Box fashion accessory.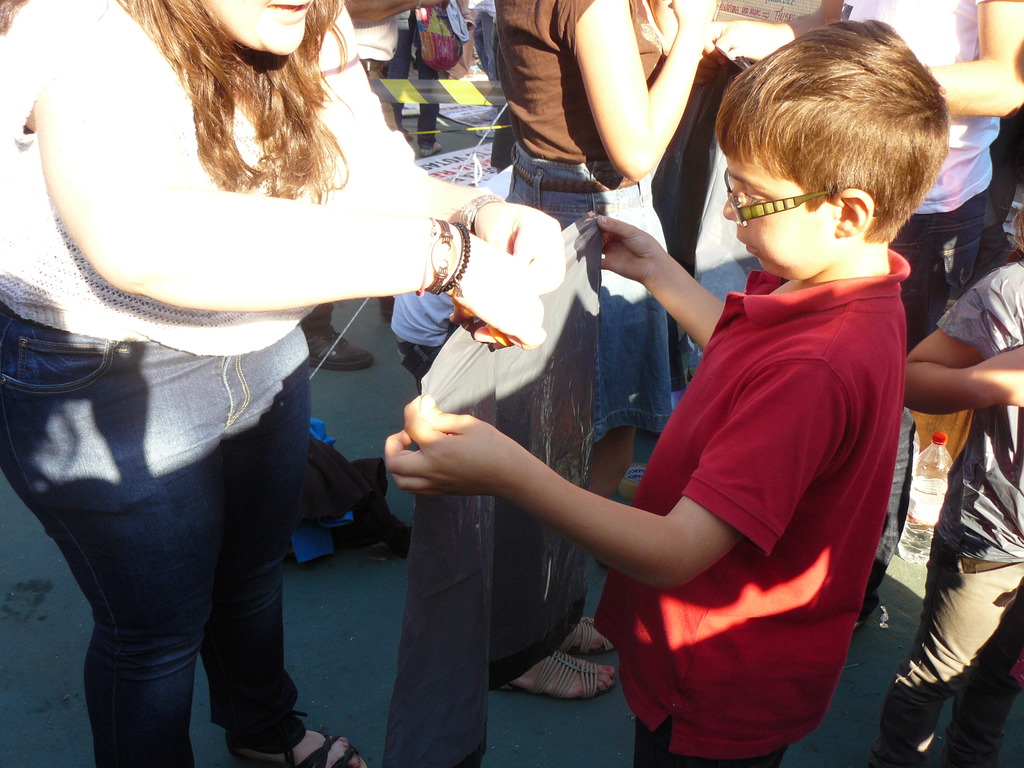
BBox(413, 219, 436, 302).
